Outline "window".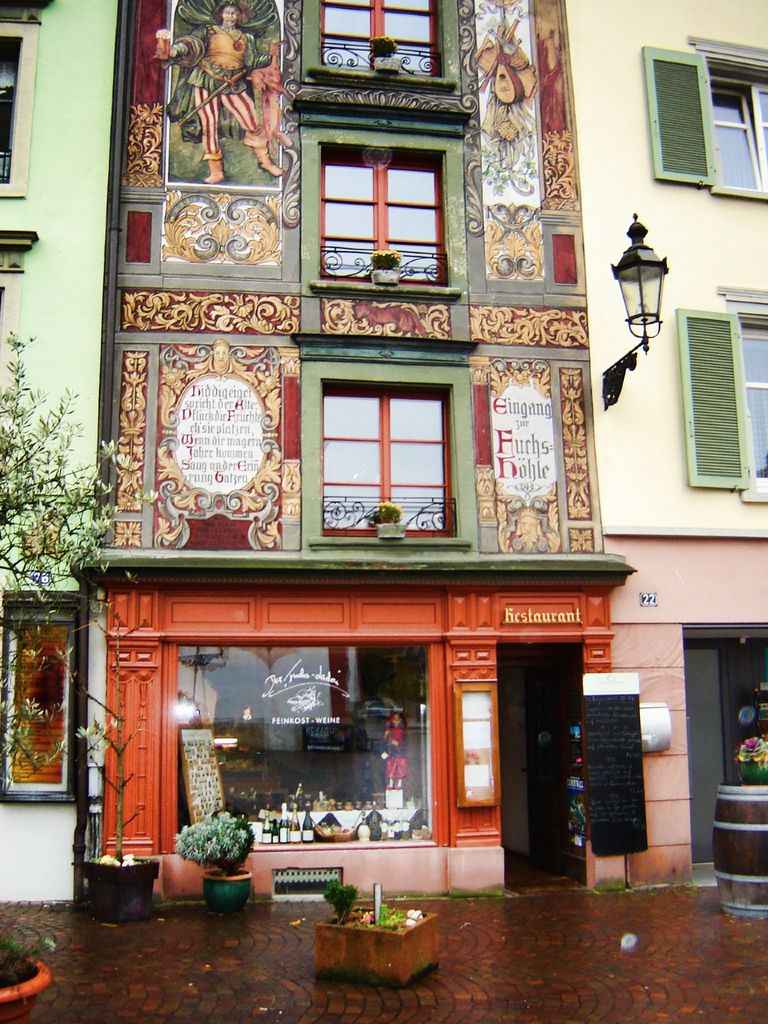
Outline: 315,0,445,83.
